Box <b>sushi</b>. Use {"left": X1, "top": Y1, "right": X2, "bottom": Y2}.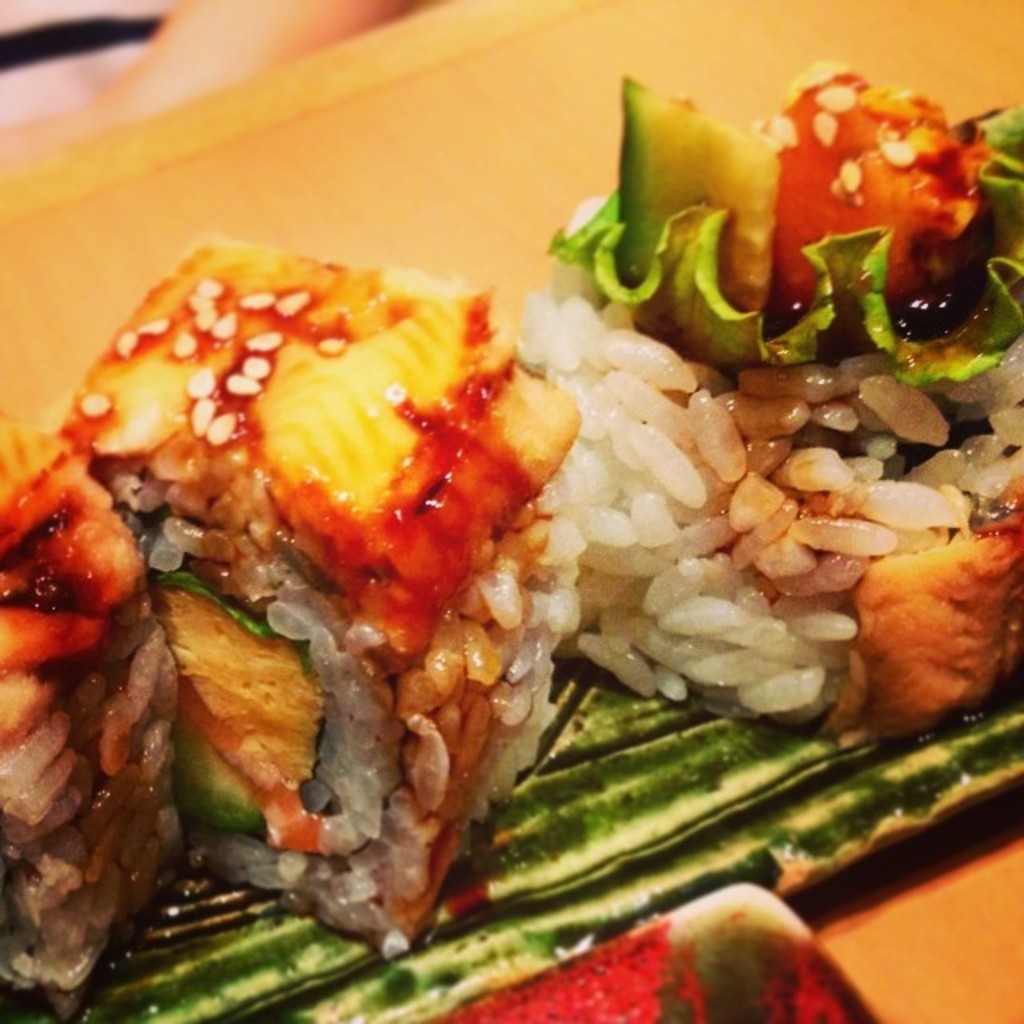
{"left": 547, "top": 61, "right": 1022, "bottom": 734}.
